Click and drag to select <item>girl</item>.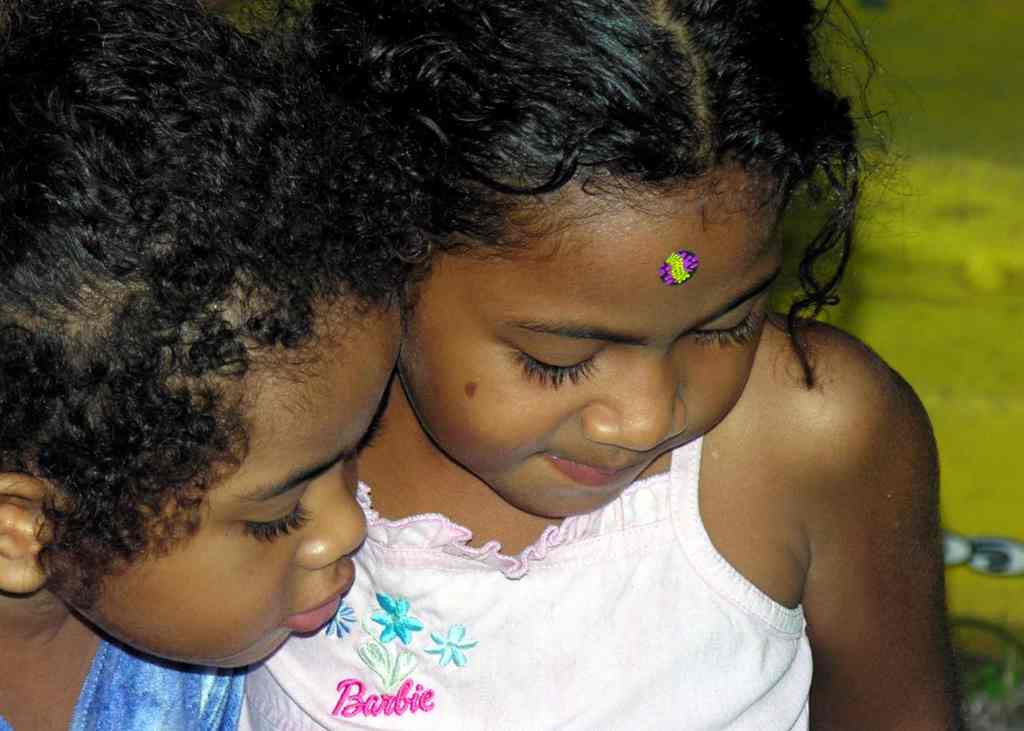
Selection: {"left": 0, "top": 12, "right": 429, "bottom": 730}.
